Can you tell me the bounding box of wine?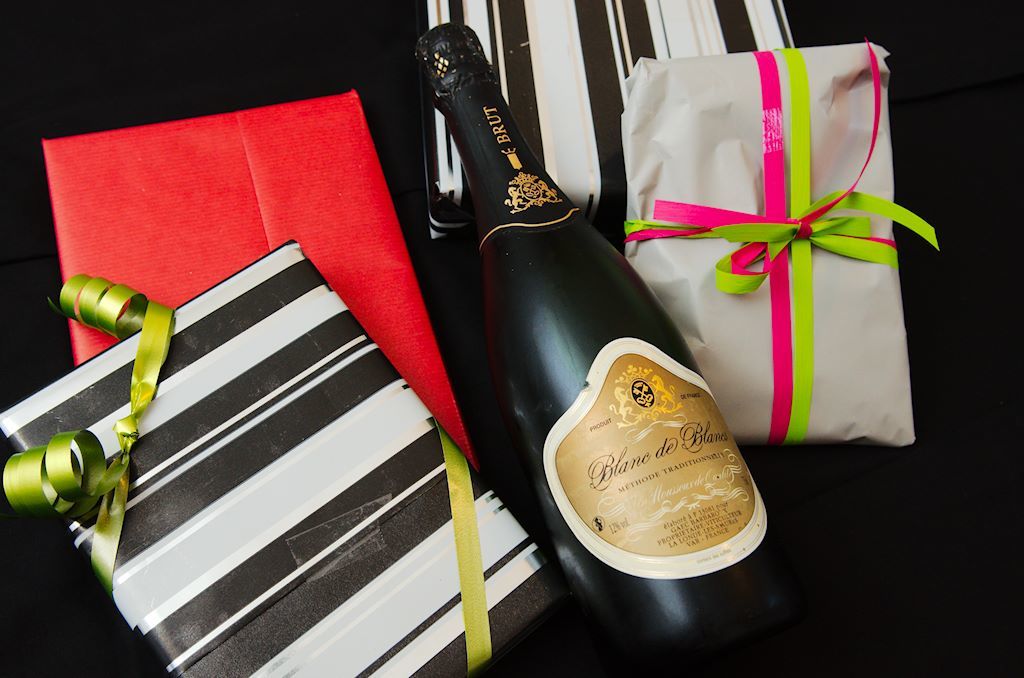
detection(413, 23, 823, 677).
